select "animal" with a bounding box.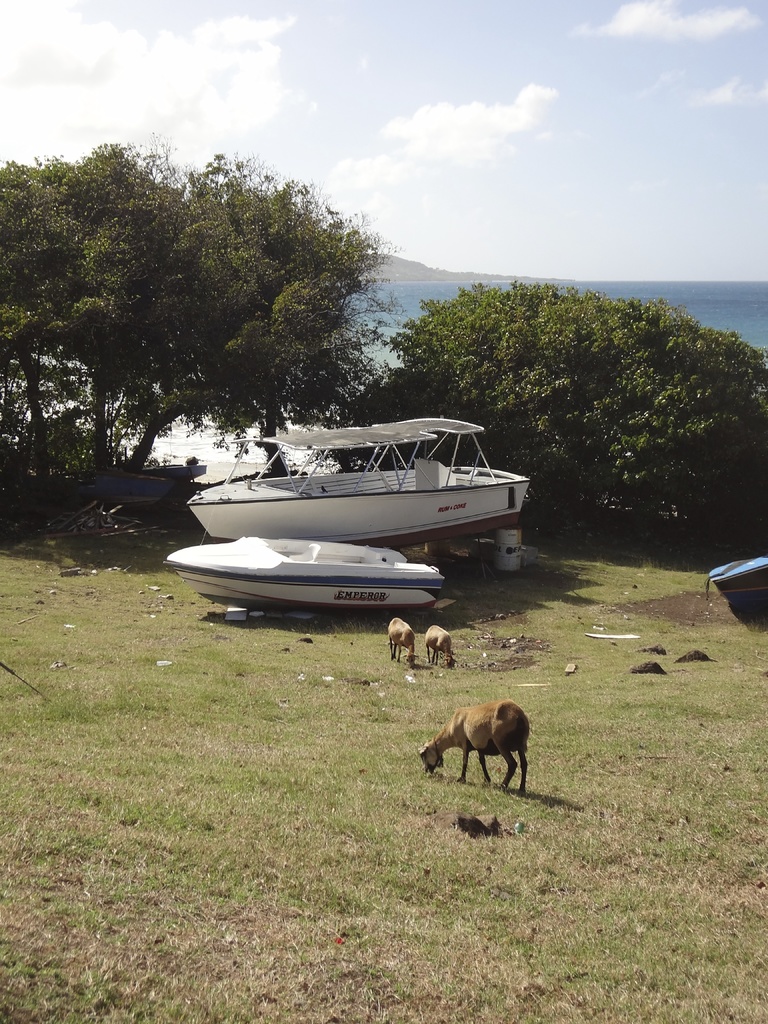
left=422, top=701, right=534, bottom=796.
